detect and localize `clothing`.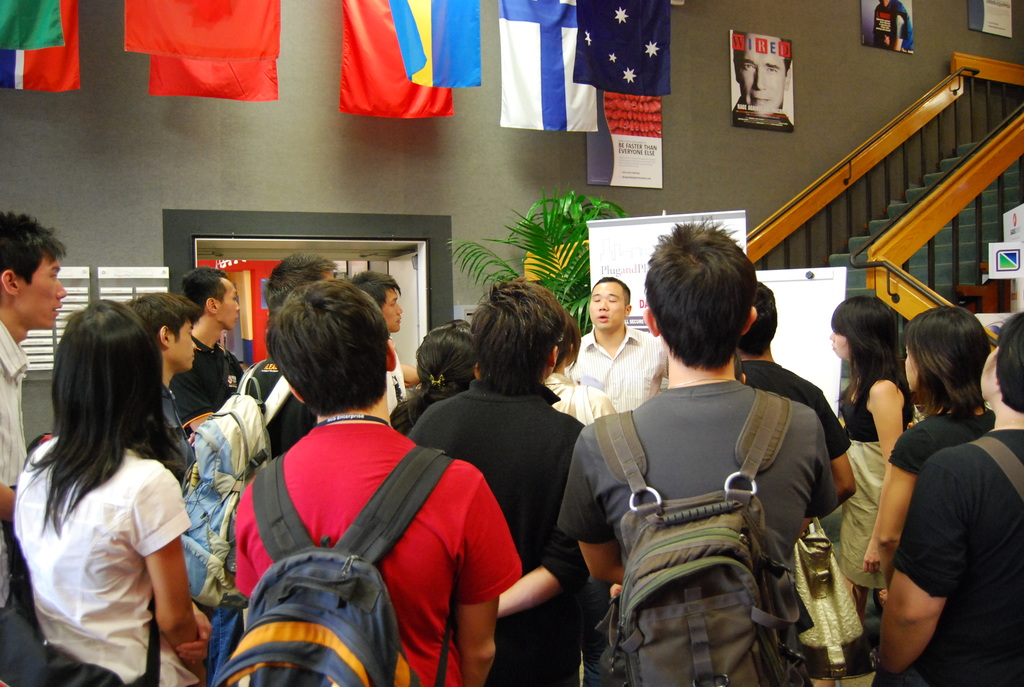
Localized at <region>843, 374, 913, 585</region>.
